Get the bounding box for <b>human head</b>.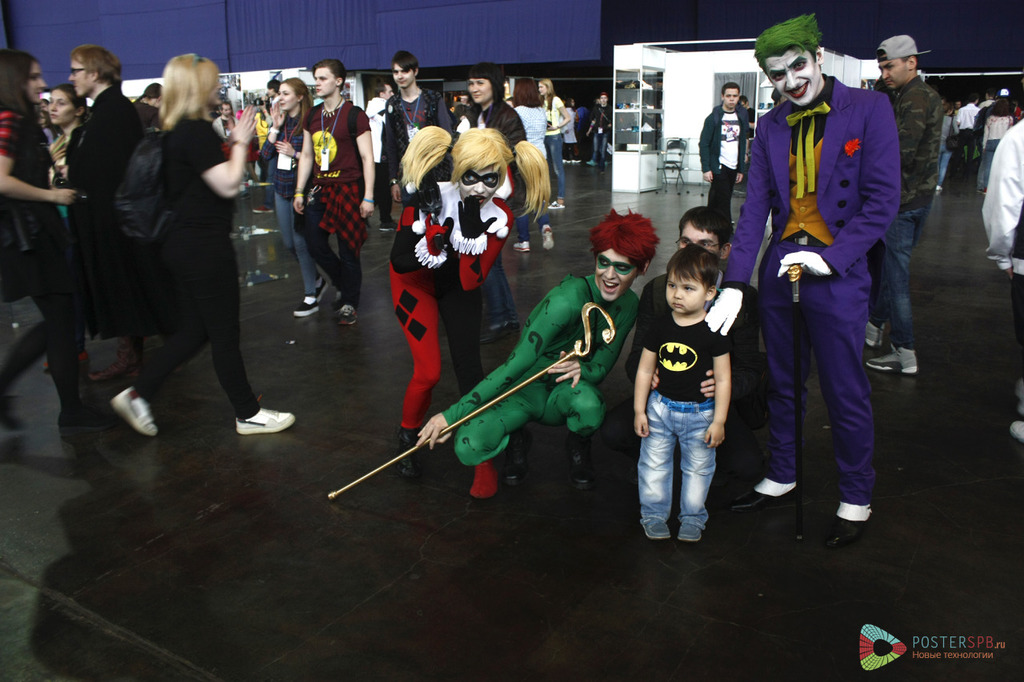
[874,33,919,90].
